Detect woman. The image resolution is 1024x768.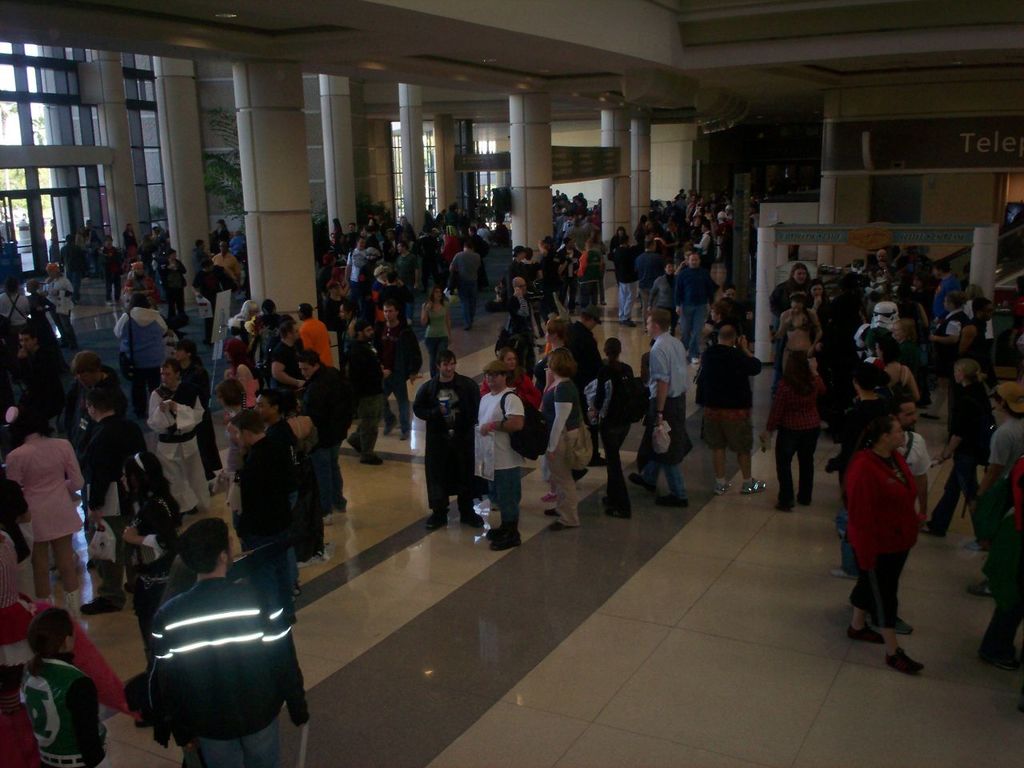
{"left": 535, "top": 349, "right": 586, "bottom": 533}.
